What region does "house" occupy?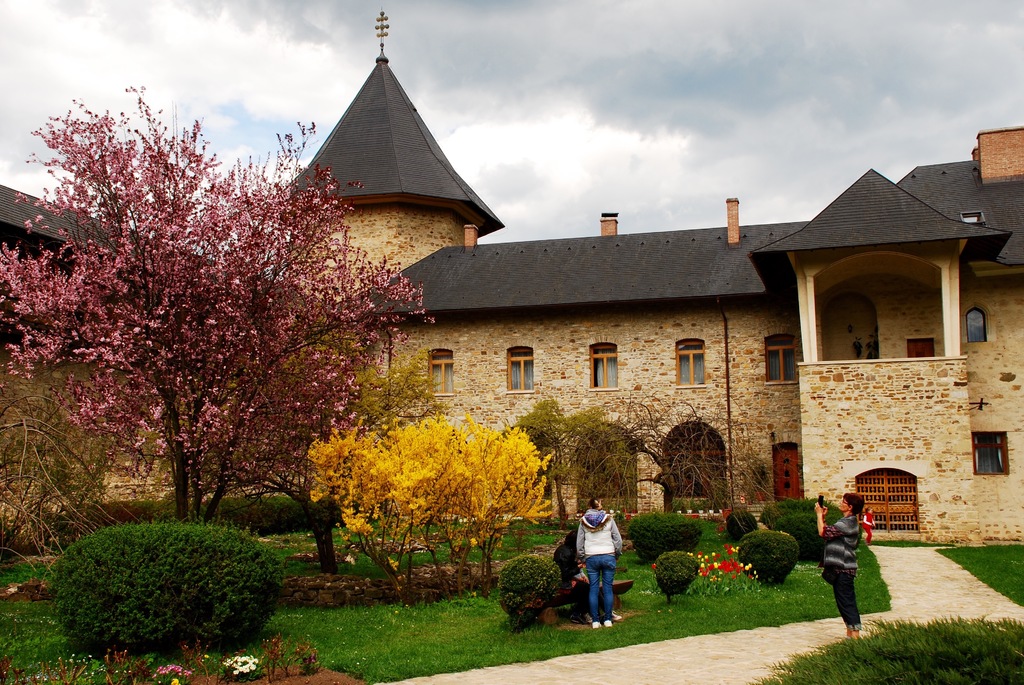
region(0, 3, 1023, 547).
